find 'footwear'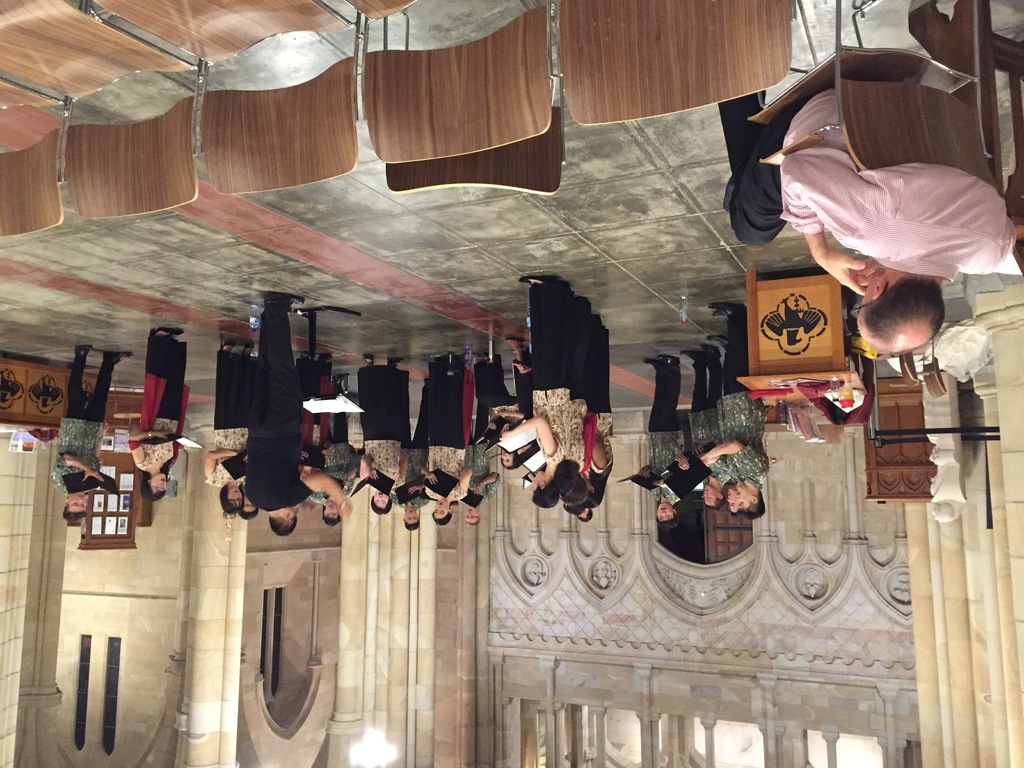
<bbox>716, 308, 735, 321</bbox>
